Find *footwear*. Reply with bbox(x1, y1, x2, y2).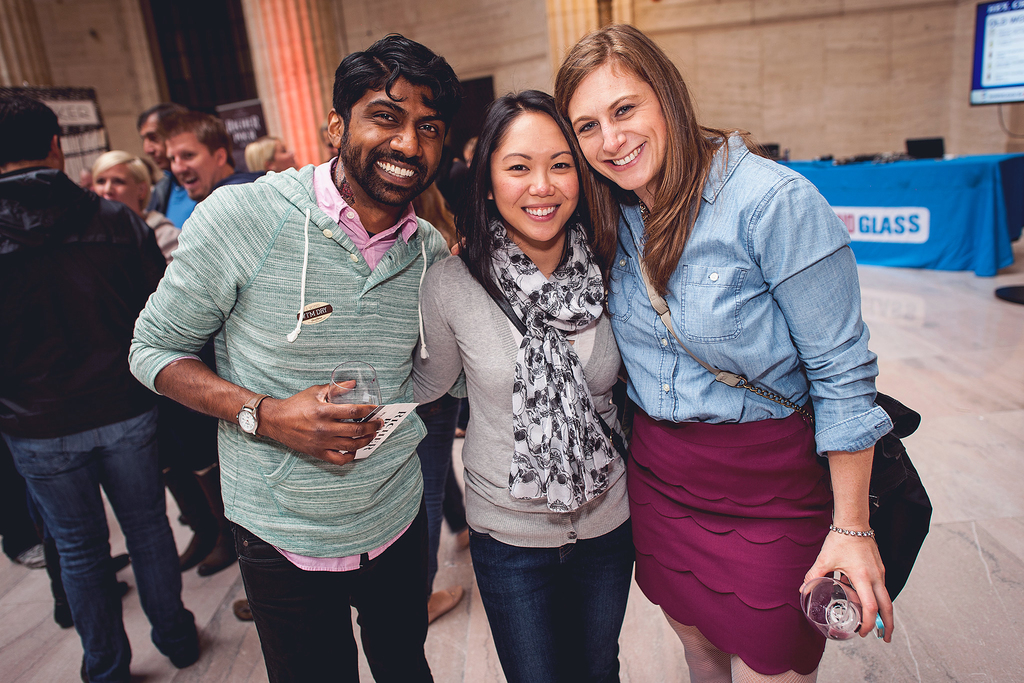
bbox(109, 554, 136, 566).
